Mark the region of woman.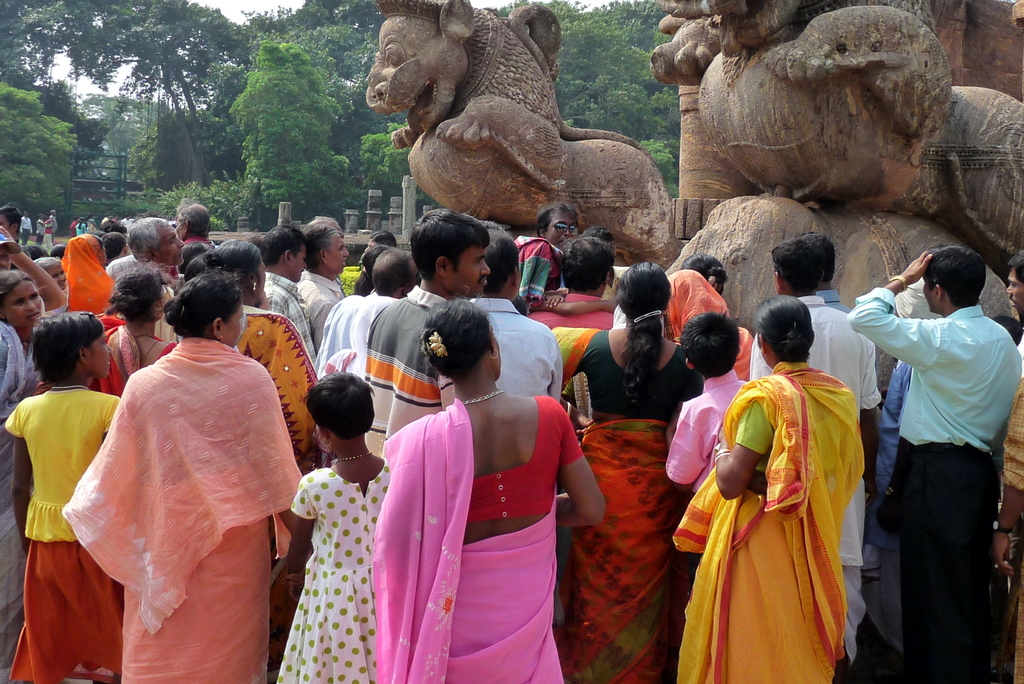
Region: x1=548, y1=263, x2=705, y2=683.
